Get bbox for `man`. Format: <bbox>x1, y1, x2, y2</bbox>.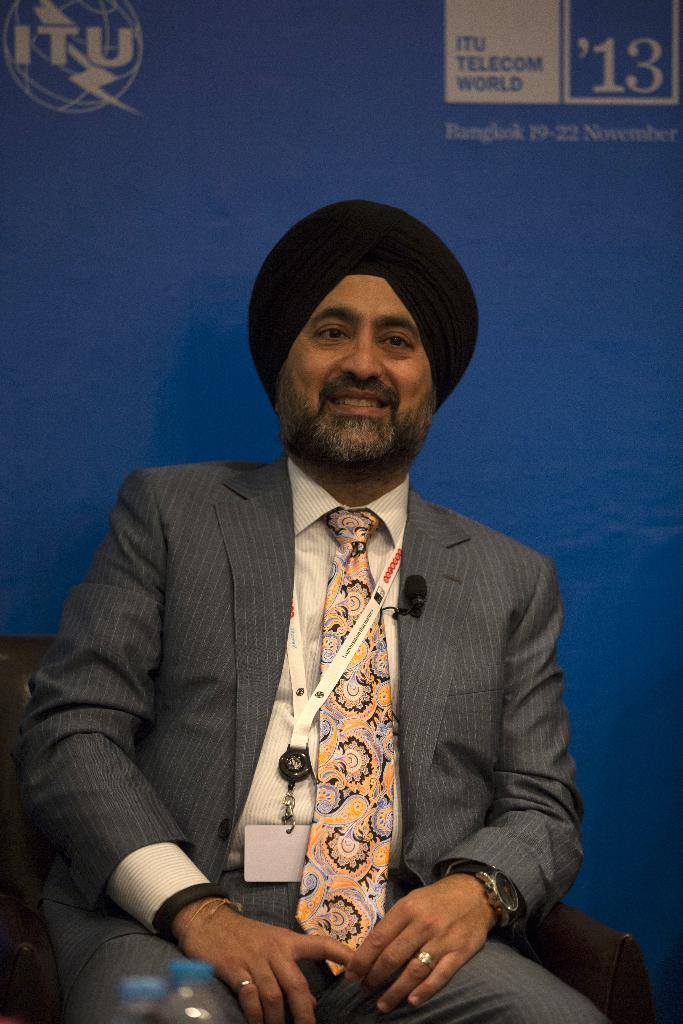
<bbox>65, 210, 600, 1017</bbox>.
